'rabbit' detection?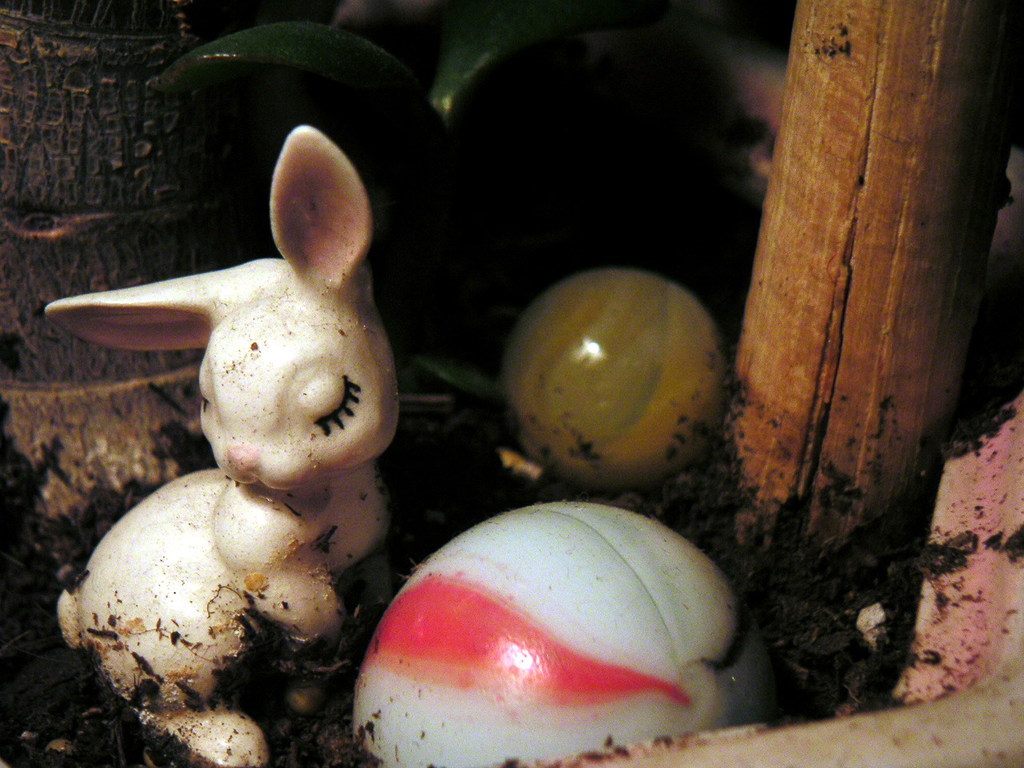
Rect(39, 126, 401, 767)
